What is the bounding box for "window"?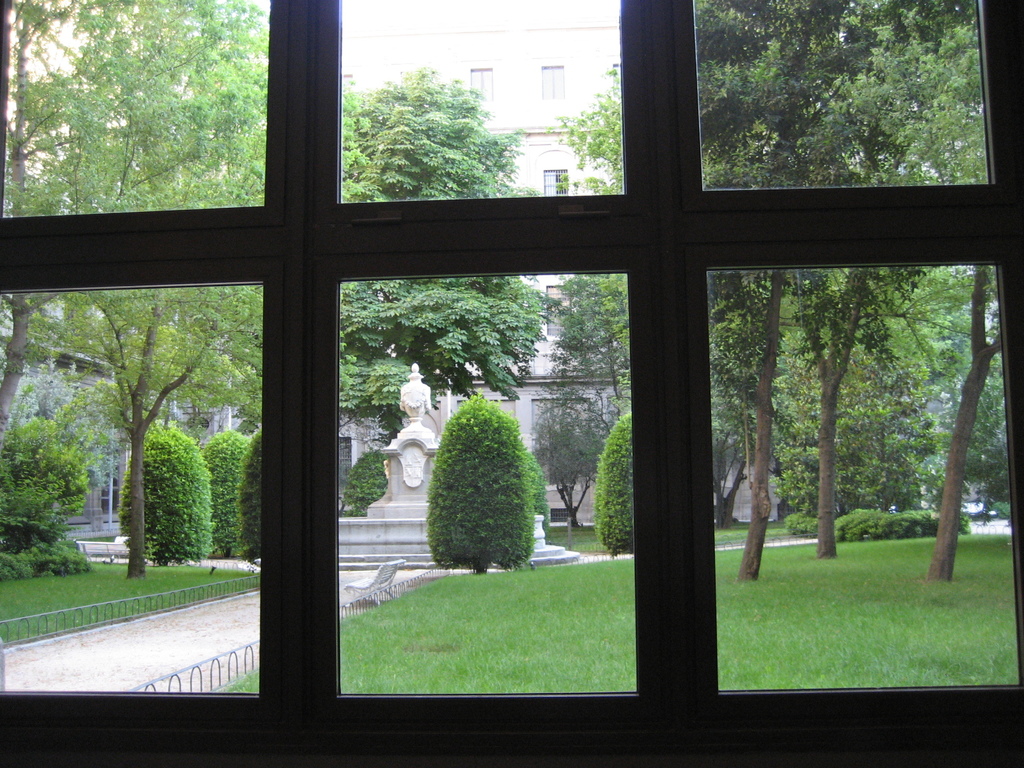
(471,67,493,102).
